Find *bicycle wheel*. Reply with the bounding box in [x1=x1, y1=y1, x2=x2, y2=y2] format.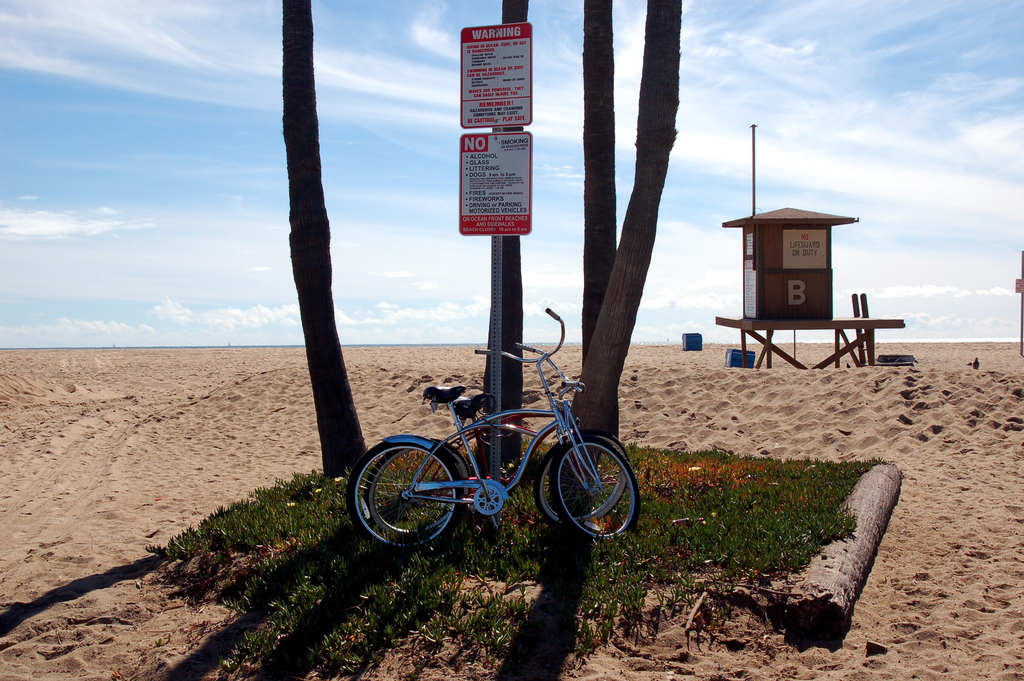
[x1=362, y1=437, x2=472, y2=542].
